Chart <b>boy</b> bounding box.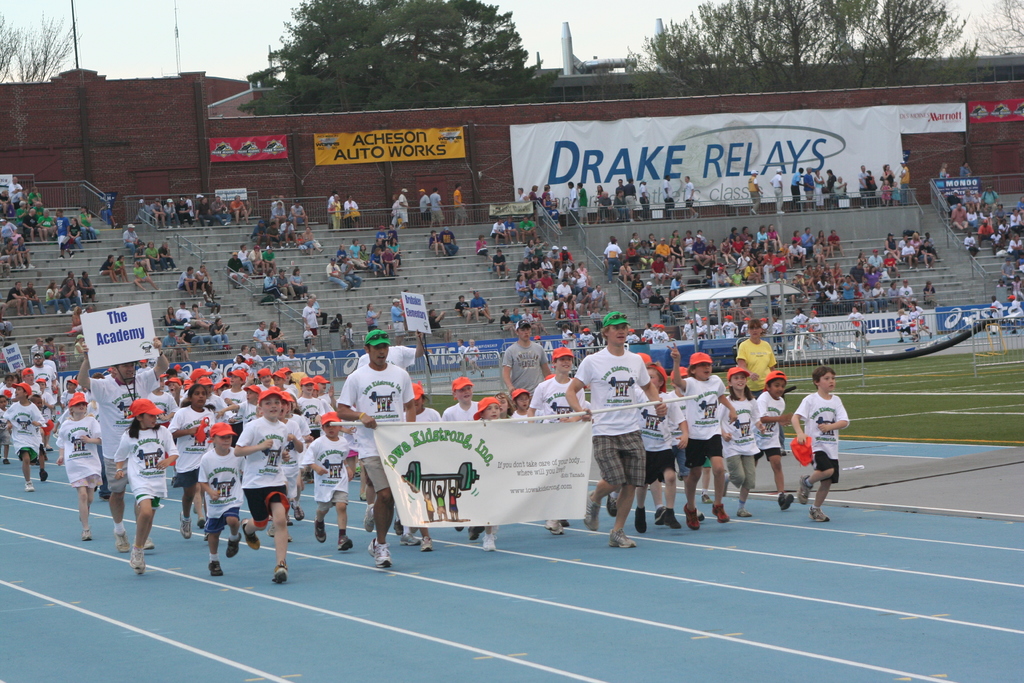
Charted: [left=1009, top=297, right=1023, bottom=334].
